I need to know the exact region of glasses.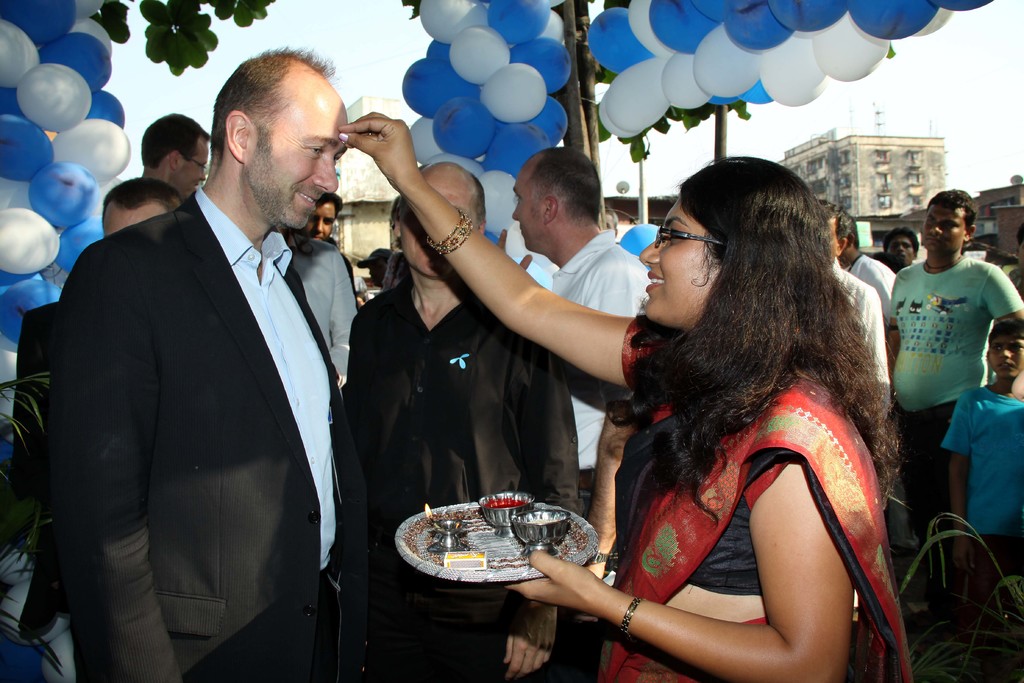
Region: [651,221,721,248].
